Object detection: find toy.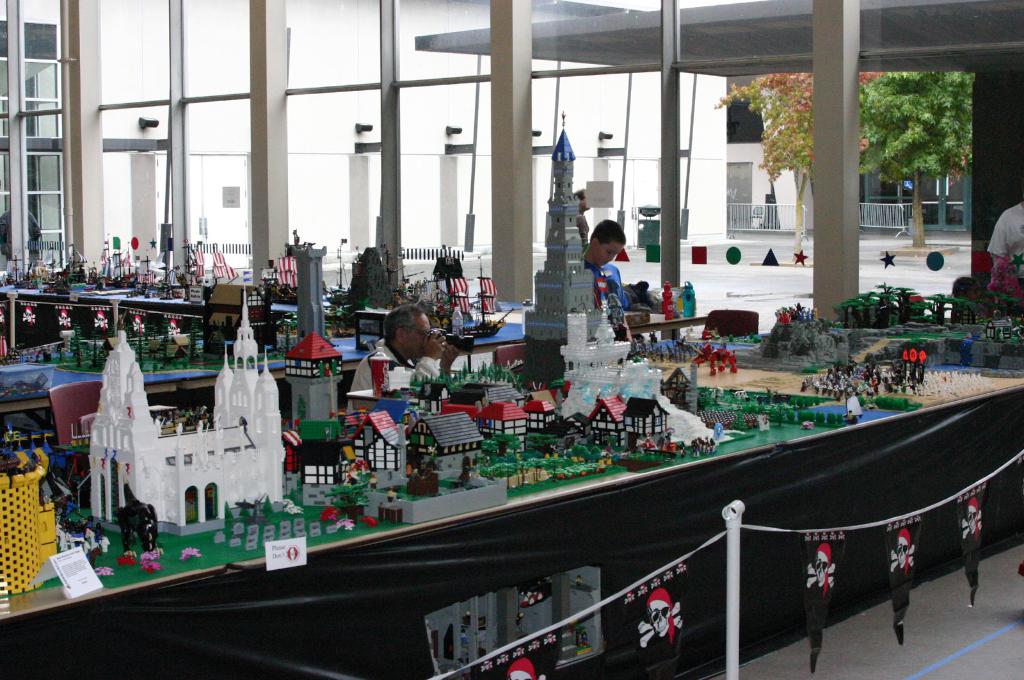
Rect(79, 238, 129, 286).
